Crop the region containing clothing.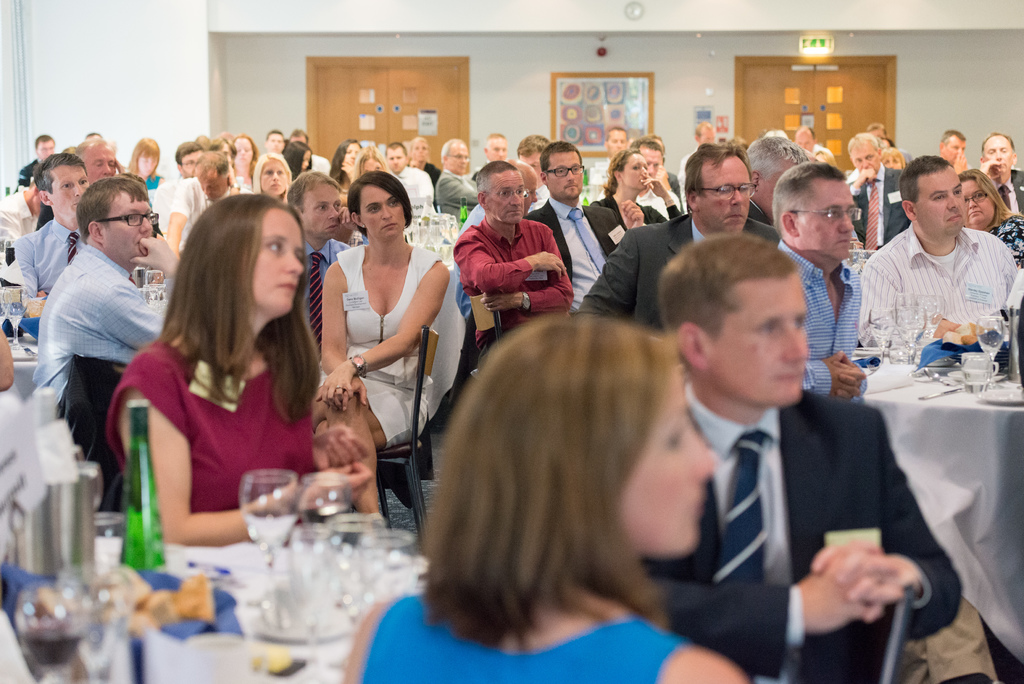
Crop region: bbox(364, 595, 680, 683).
